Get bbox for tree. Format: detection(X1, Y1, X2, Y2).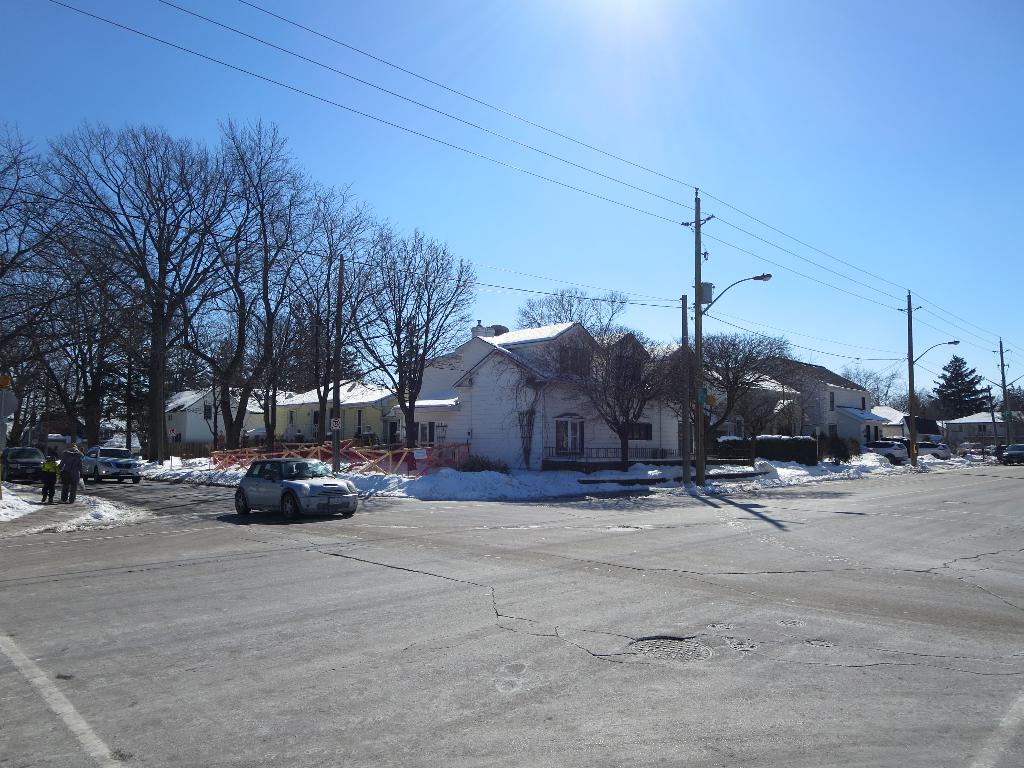
detection(845, 362, 946, 428).
